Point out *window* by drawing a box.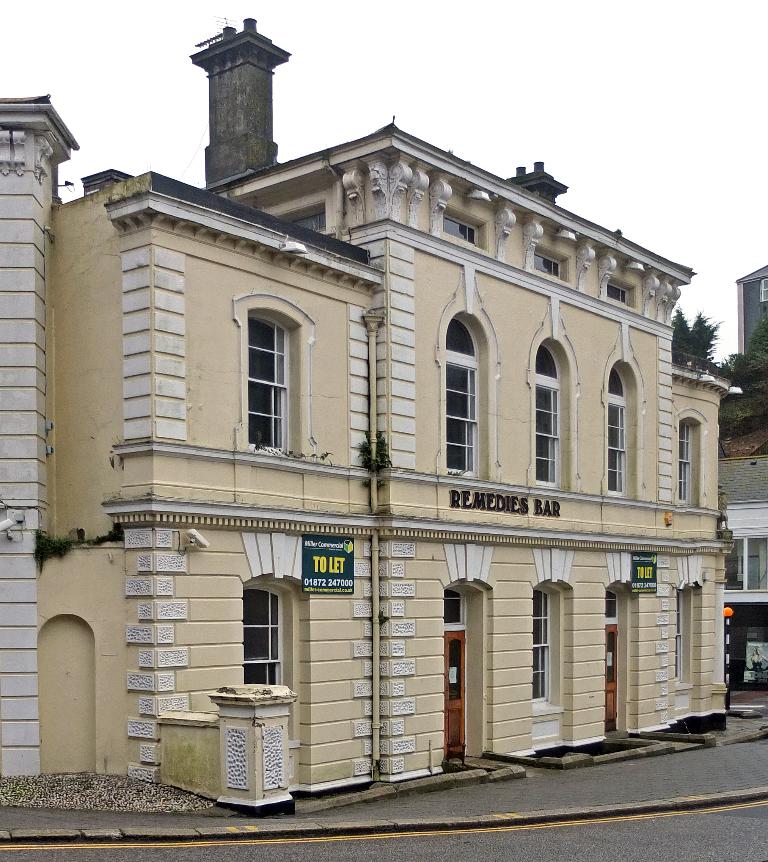
pyautogui.locateOnScreen(609, 283, 626, 302).
